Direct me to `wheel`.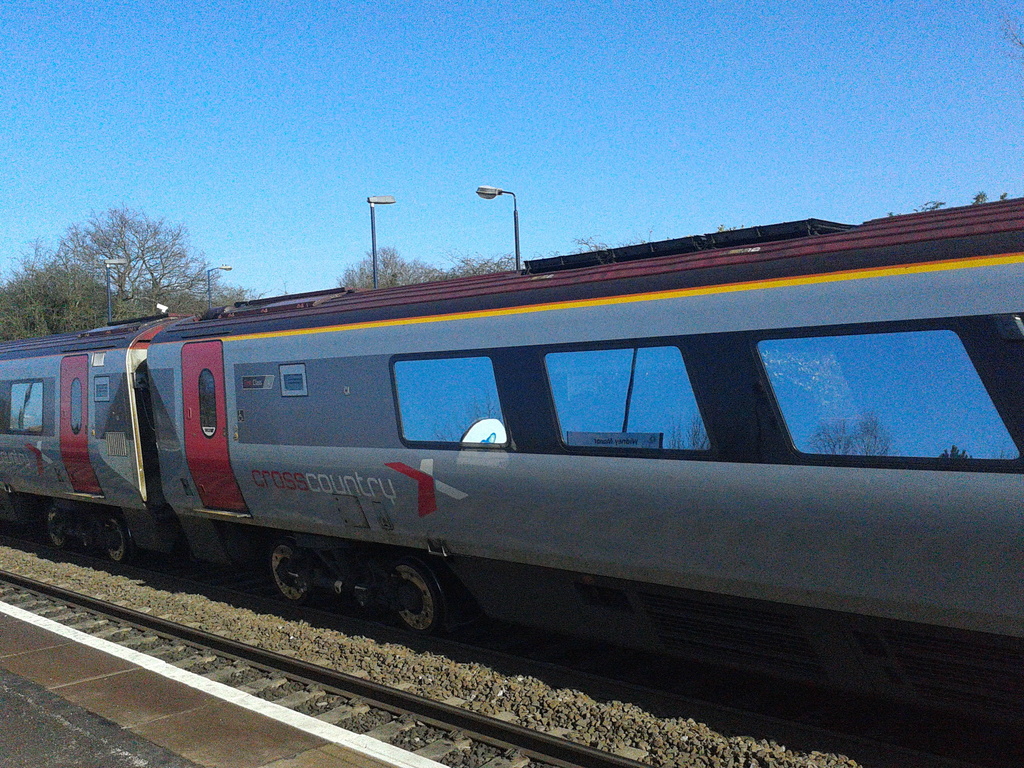
Direction: bbox=[267, 542, 325, 605].
